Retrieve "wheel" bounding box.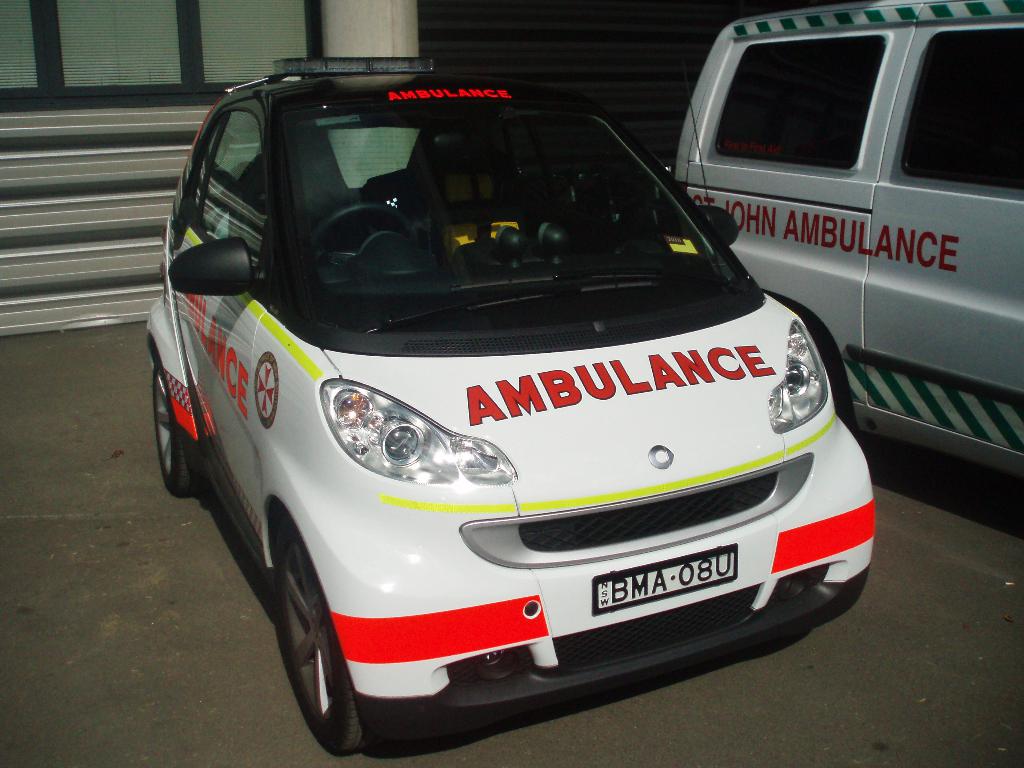
Bounding box: x1=275, y1=524, x2=379, y2=757.
